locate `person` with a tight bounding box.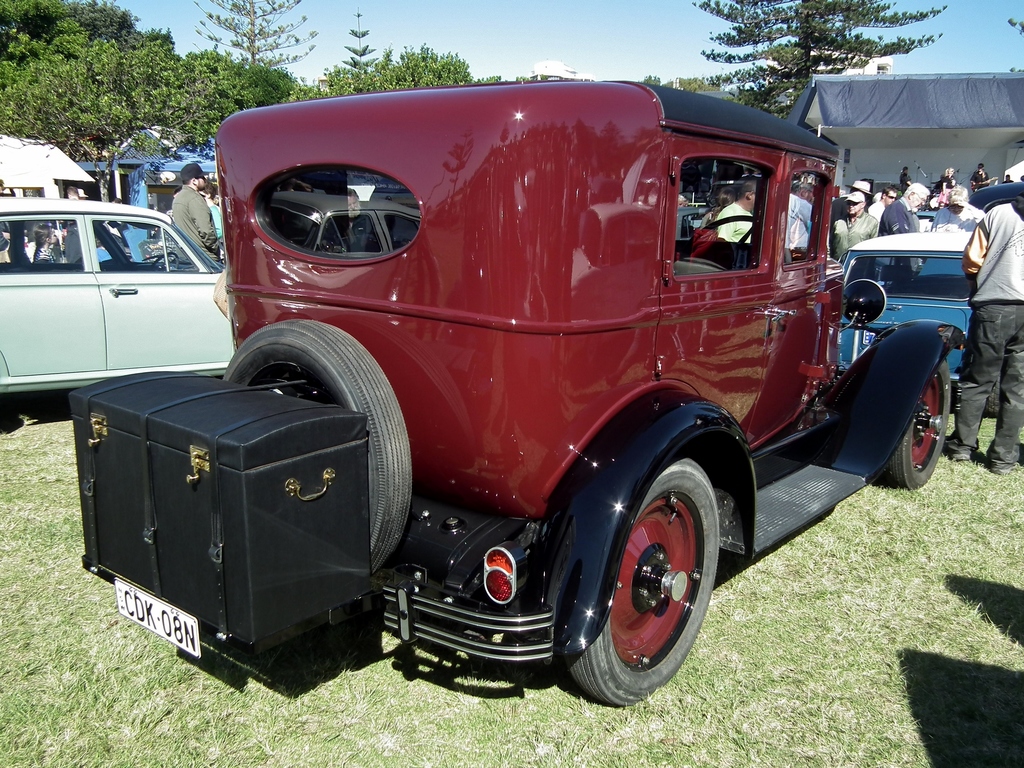
[left=941, top=182, right=1023, bottom=480].
